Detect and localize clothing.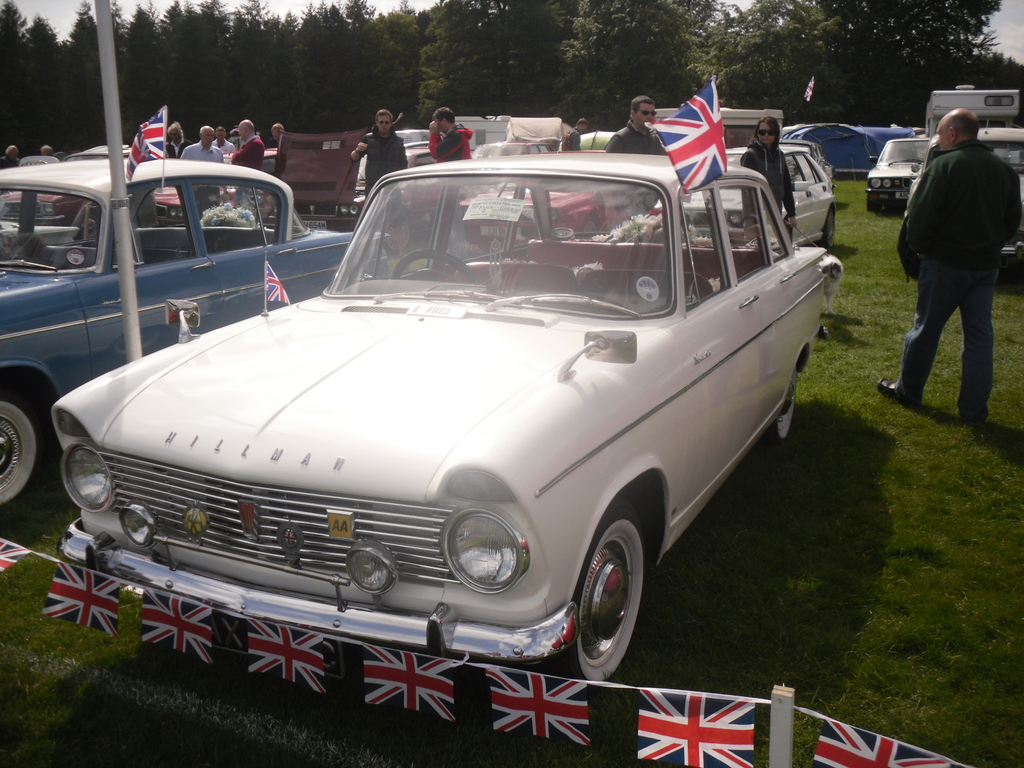
Localized at (735, 140, 801, 241).
